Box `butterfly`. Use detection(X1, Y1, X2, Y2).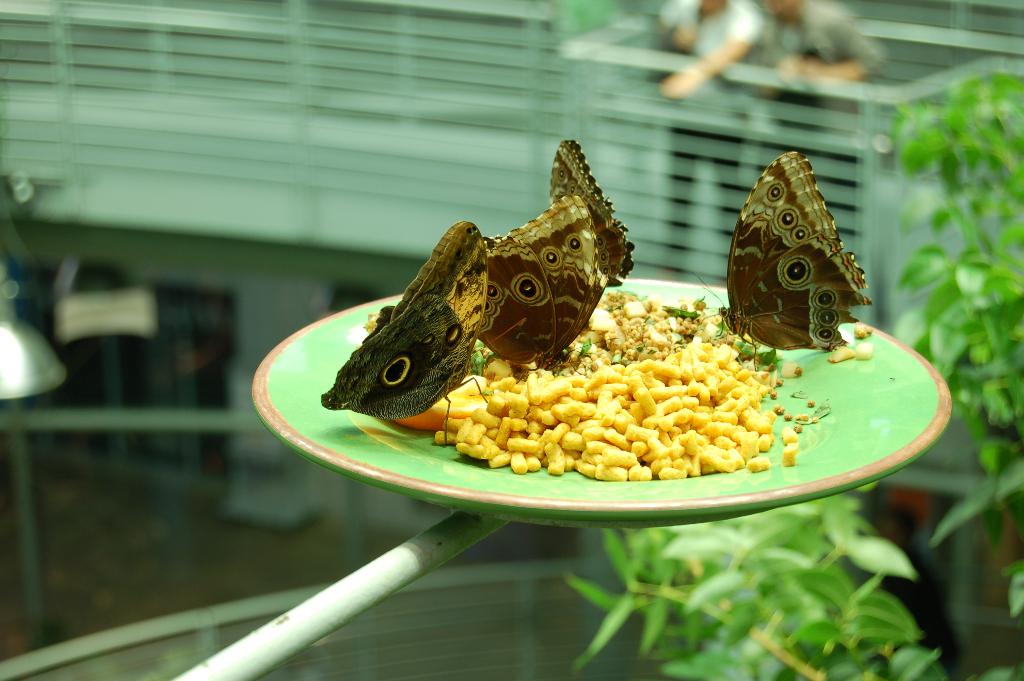
detection(732, 147, 876, 370).
